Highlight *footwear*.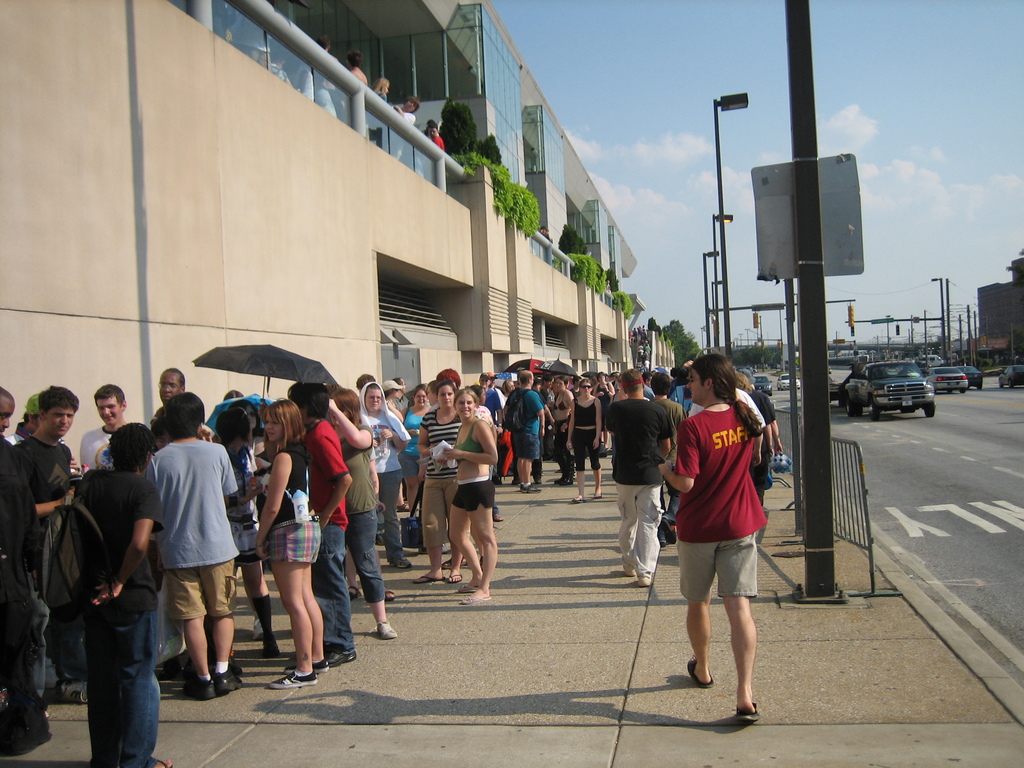
Highlighted region: [x1=689, y1=657, x2=712, y2=687].
